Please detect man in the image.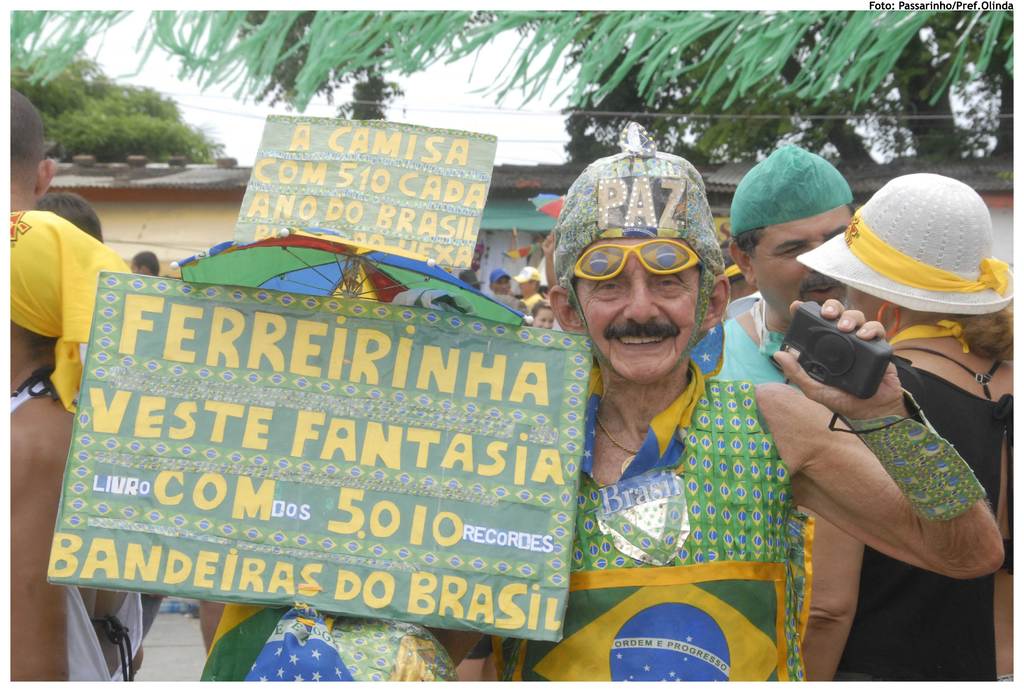
detection(712, 146, 862, 381).
